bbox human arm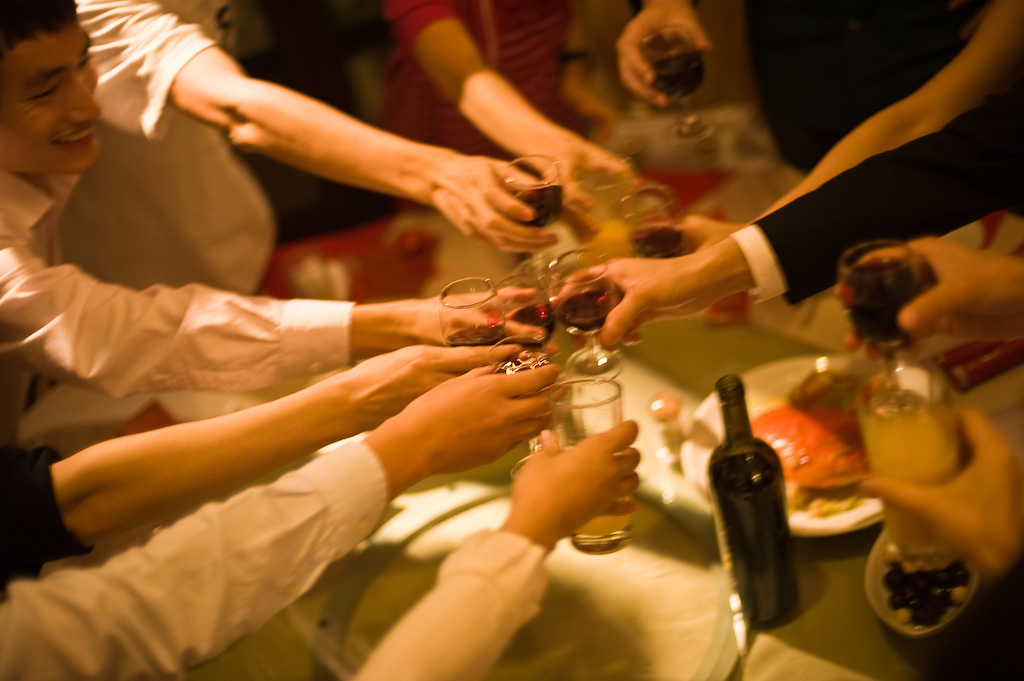
x1=0 y1=335 x2=522 y2=581
